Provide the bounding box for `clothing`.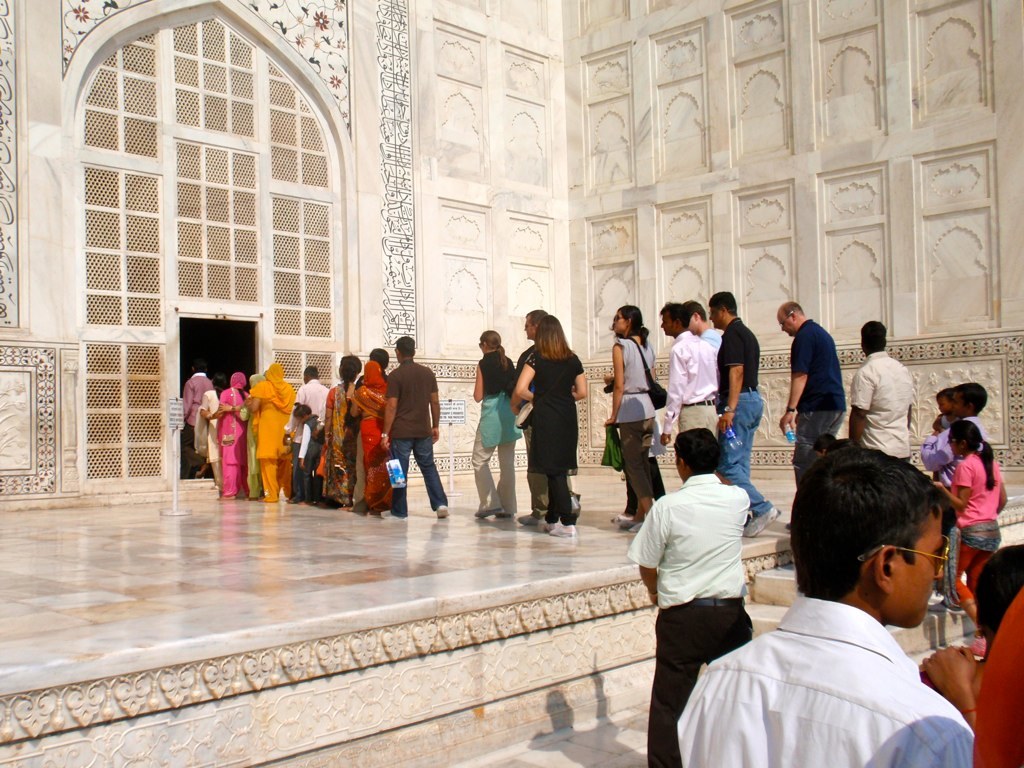
522/346/584/521.
